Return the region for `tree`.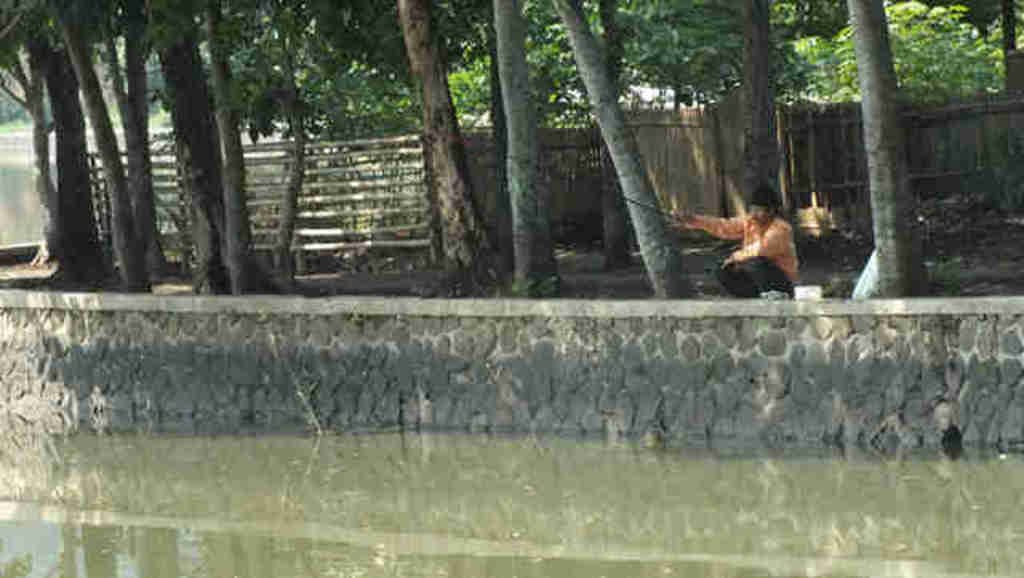
[781, 0, 1022, 299].
